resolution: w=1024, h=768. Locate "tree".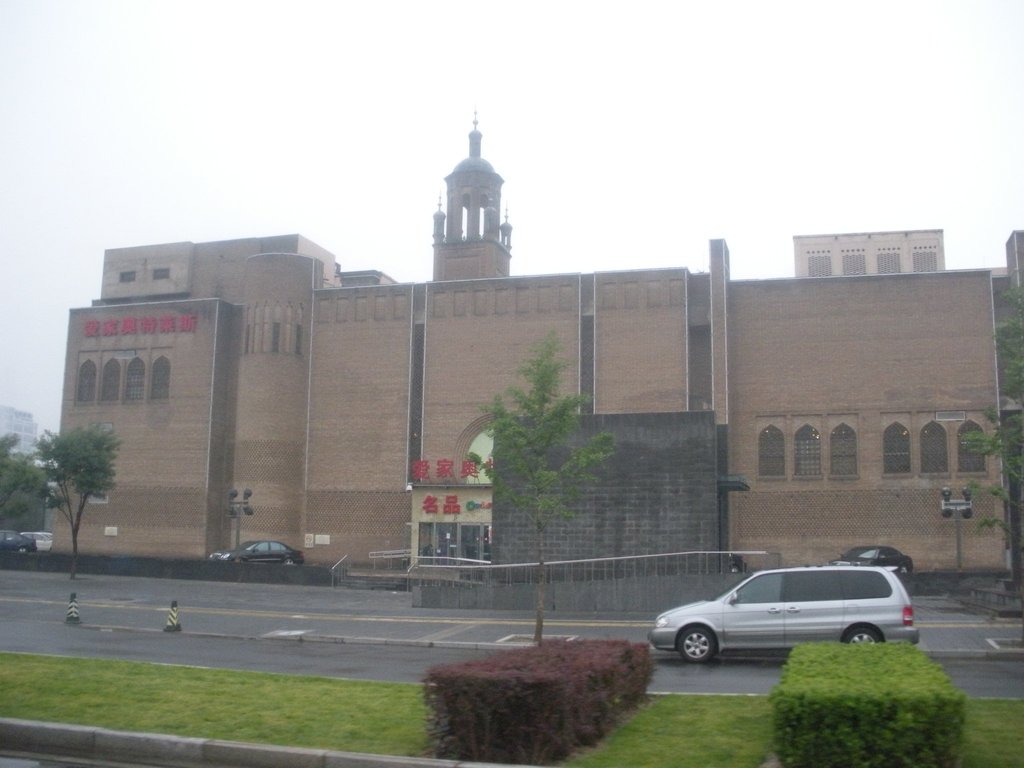
<region>24, 376, 117, 596</region>.
